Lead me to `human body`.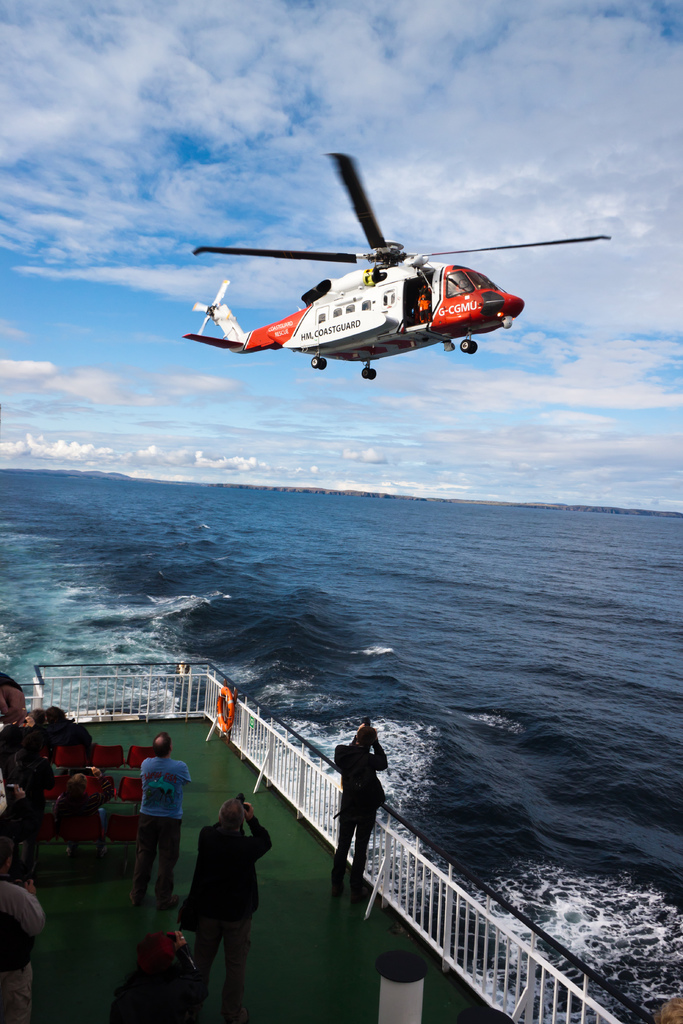
Lead to bbox(189, 794, 276, 995).
